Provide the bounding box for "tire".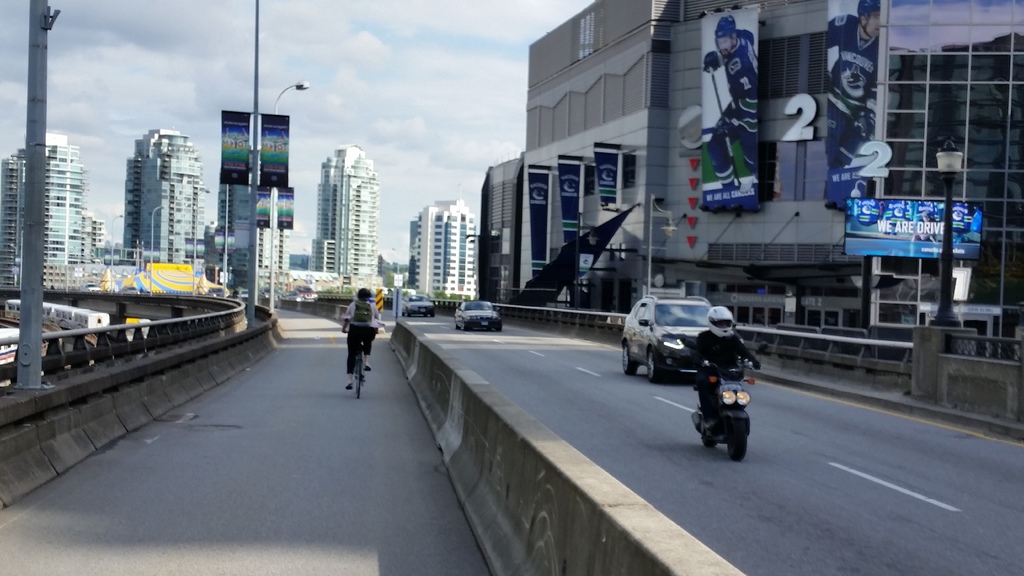
727 420 747 463.
